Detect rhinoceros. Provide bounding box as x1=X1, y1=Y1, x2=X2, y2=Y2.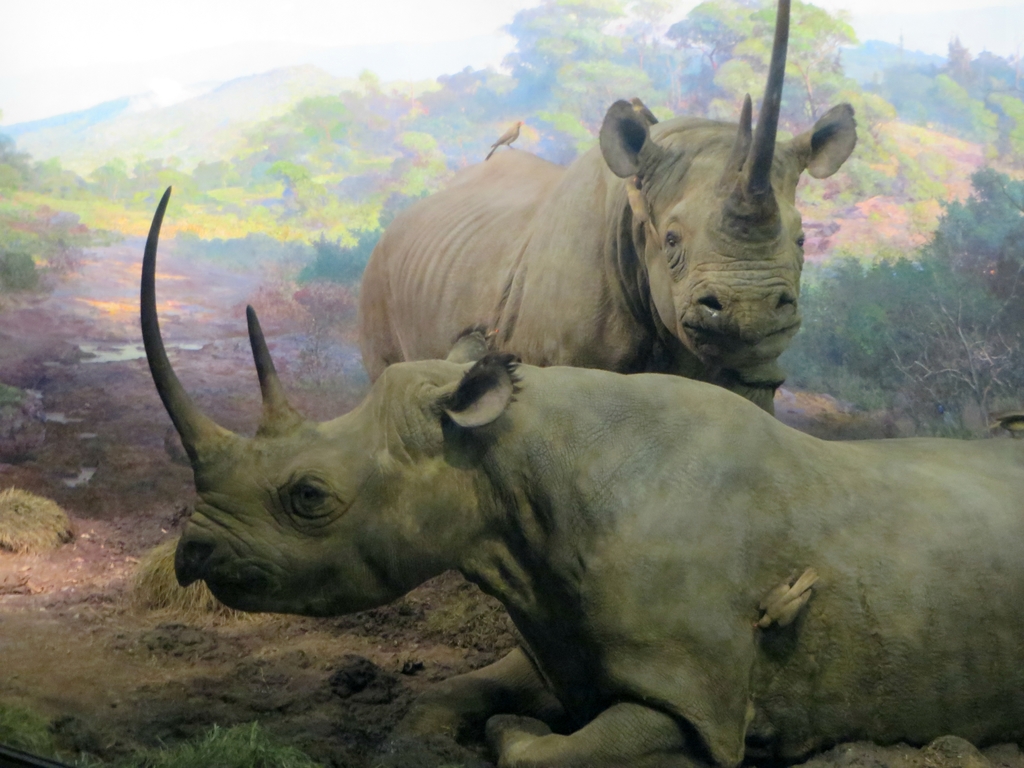
x1=138, y1=180, x2=1023, y2=767.
